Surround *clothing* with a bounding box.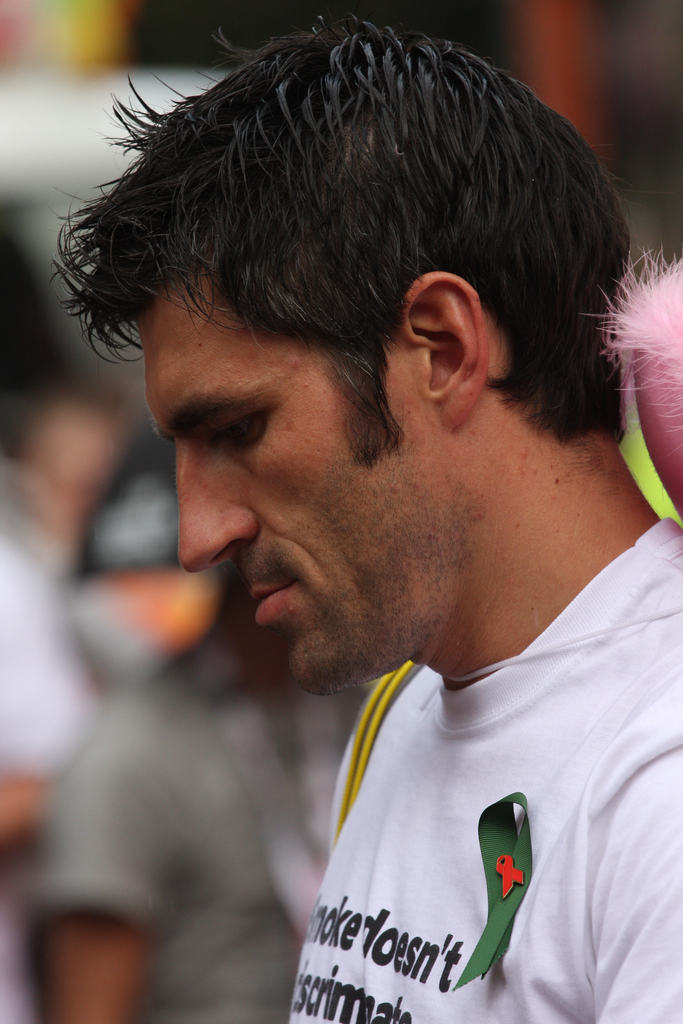
region(19, 675, 328, 1023).
